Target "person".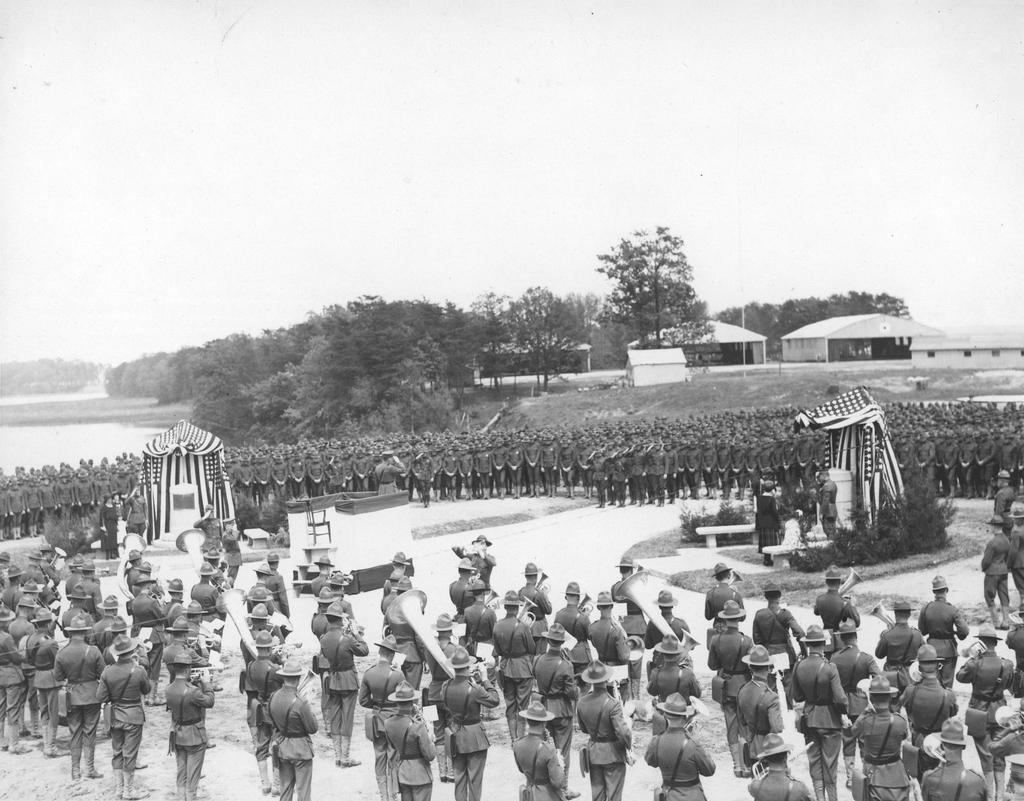
Target region: <box>746,478,785,569</box>.
